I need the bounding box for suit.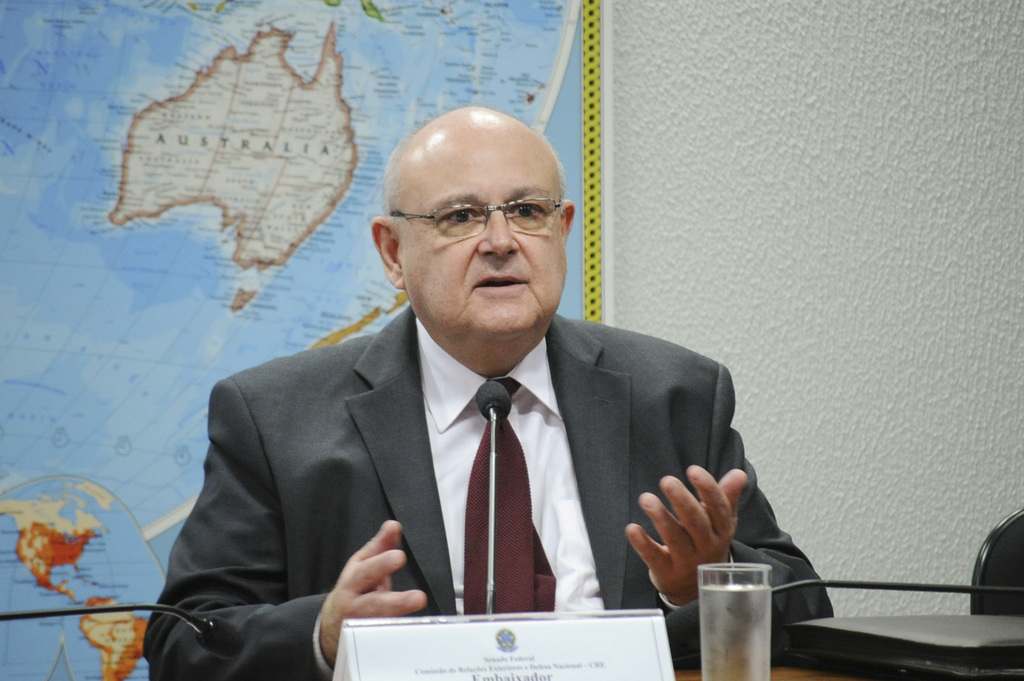
Here it is: bbox=[158, 218, 760, 657].
